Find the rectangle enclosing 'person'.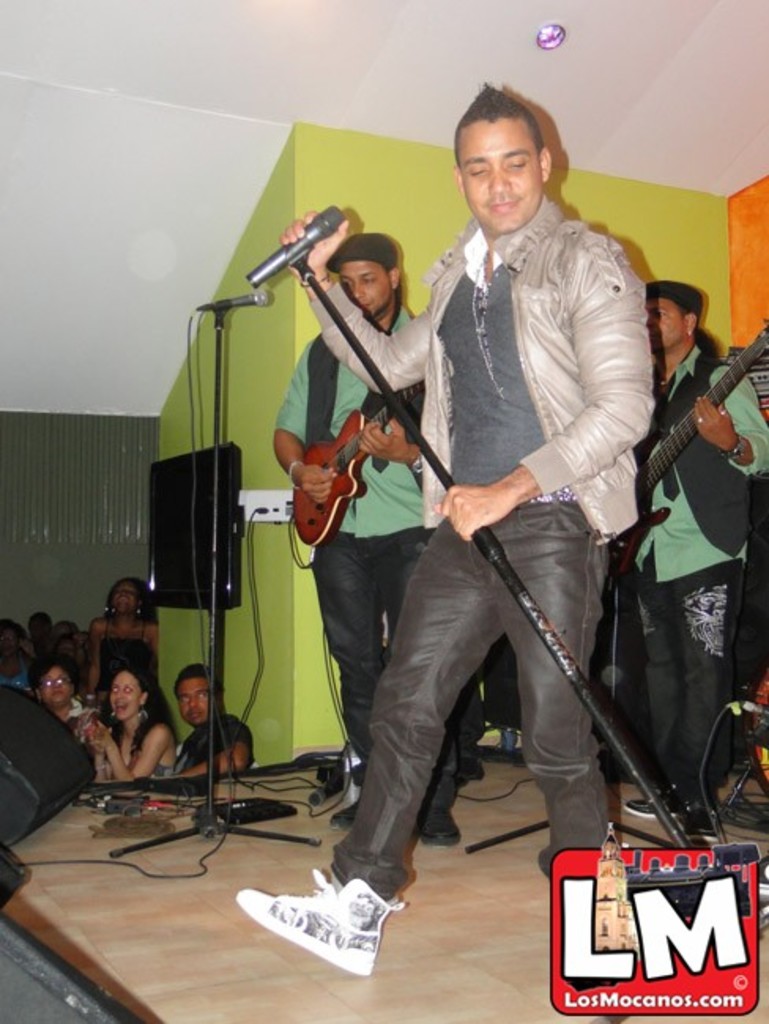
rect(82, 575, 158, 690).
